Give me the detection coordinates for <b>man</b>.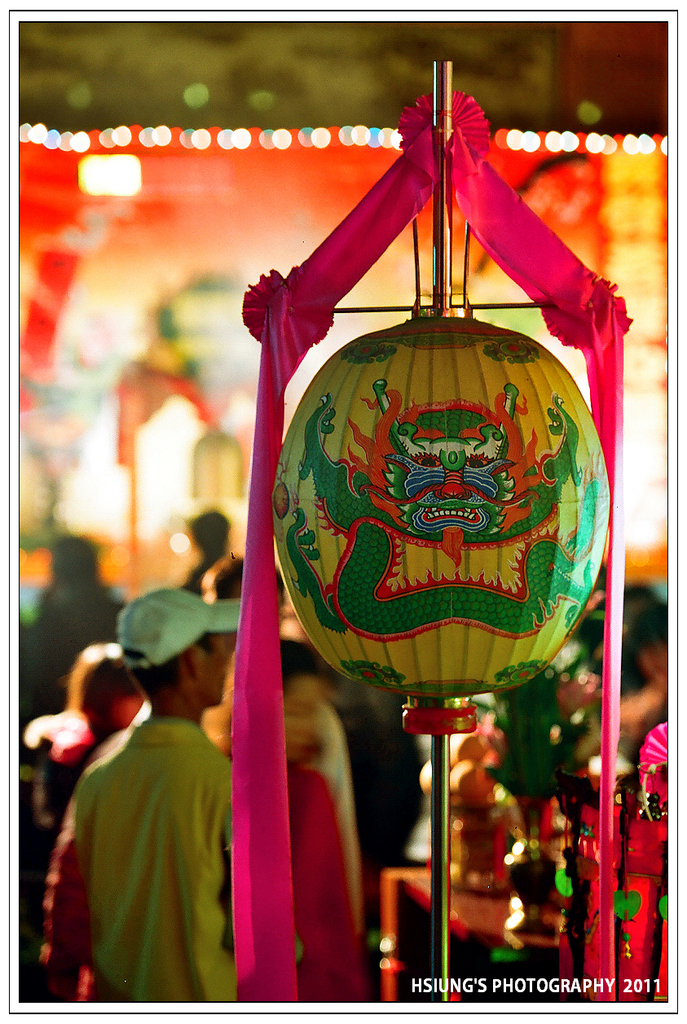
rect(175, 509, 252, 603).
